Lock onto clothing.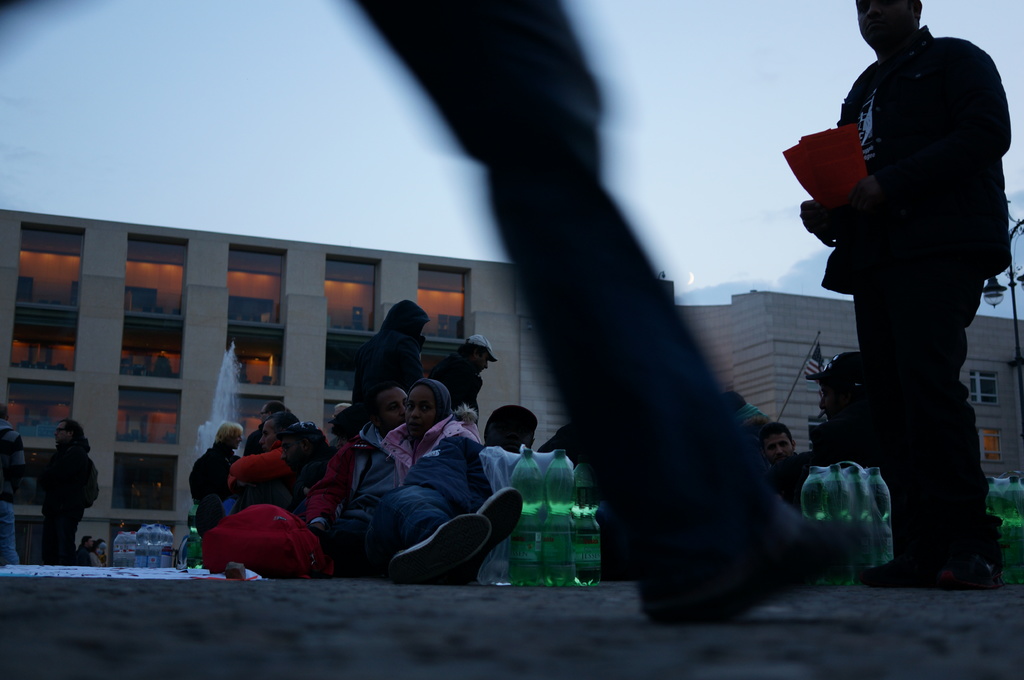
Locked: BBox(782, 445, 808, 512).
